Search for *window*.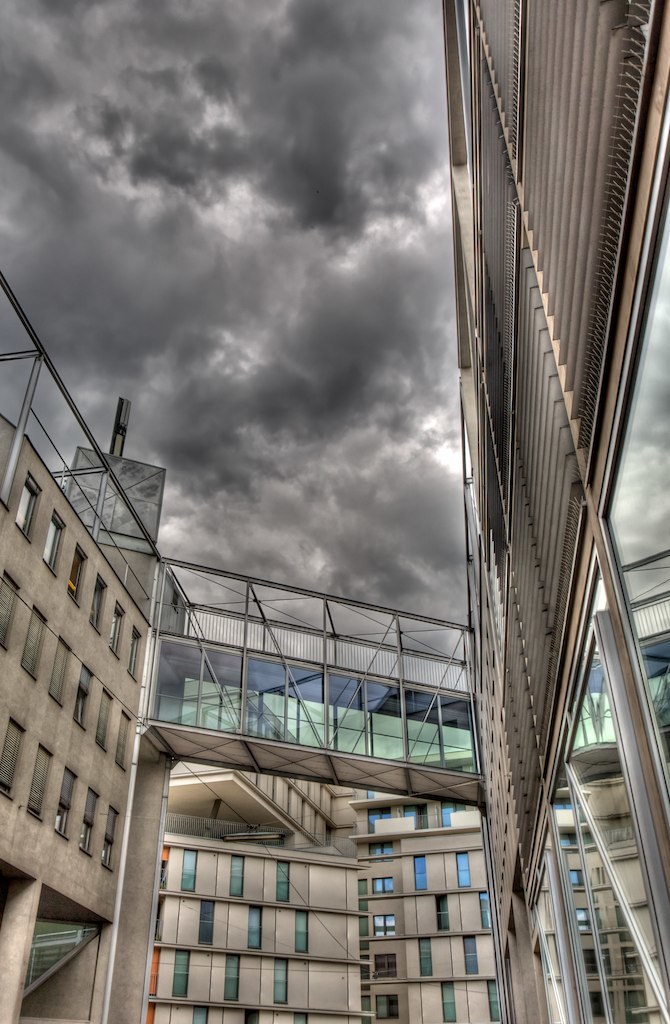
Found at [left=190, top=1001, right=211, bottom=1023].
